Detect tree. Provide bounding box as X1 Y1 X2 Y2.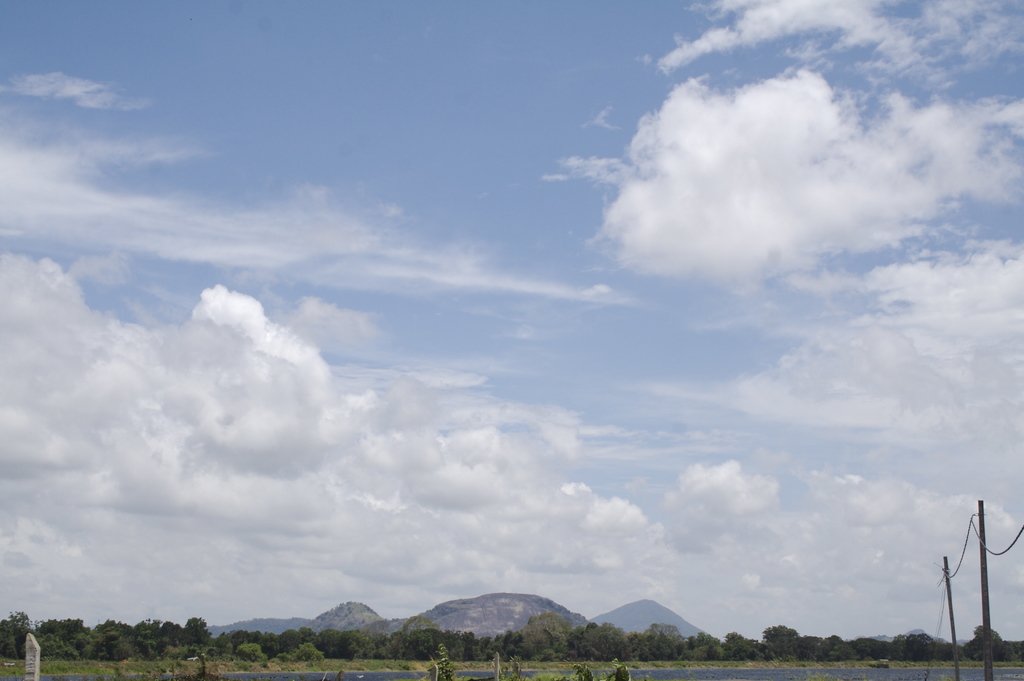
894 636 944 666.
